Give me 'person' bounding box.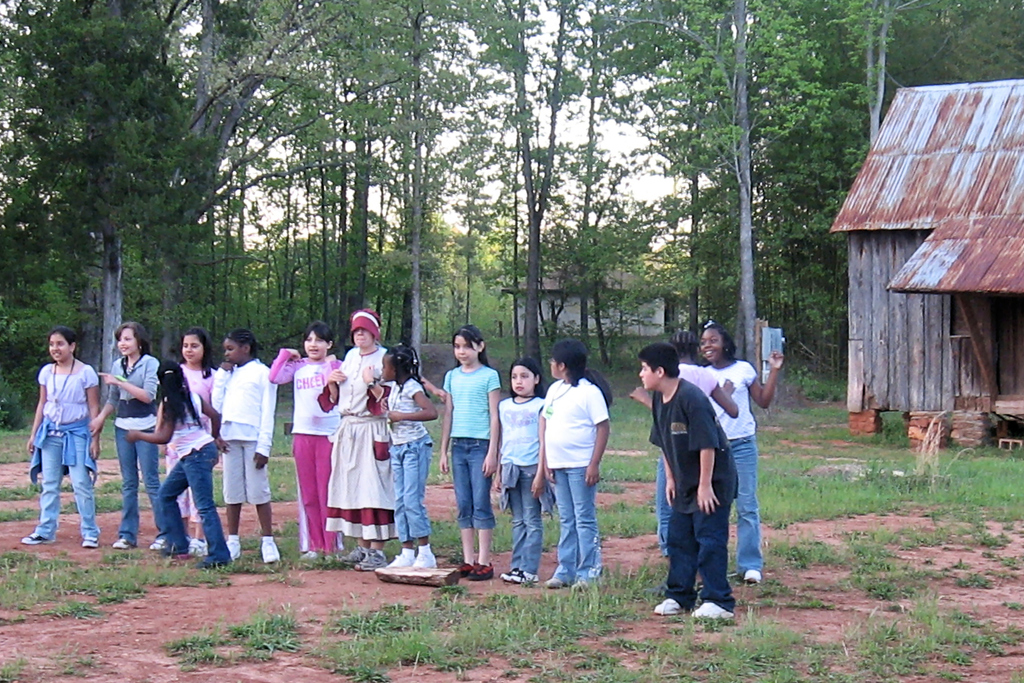
629, 338, 741, 631.
